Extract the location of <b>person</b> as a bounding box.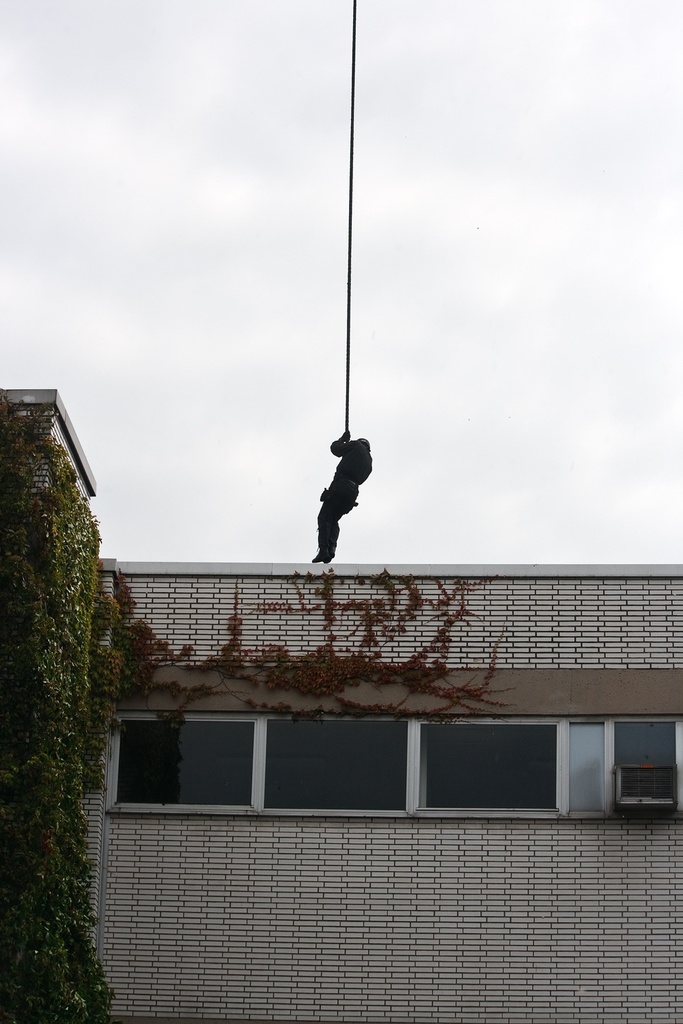
detection(290, 429, 382, 552).
